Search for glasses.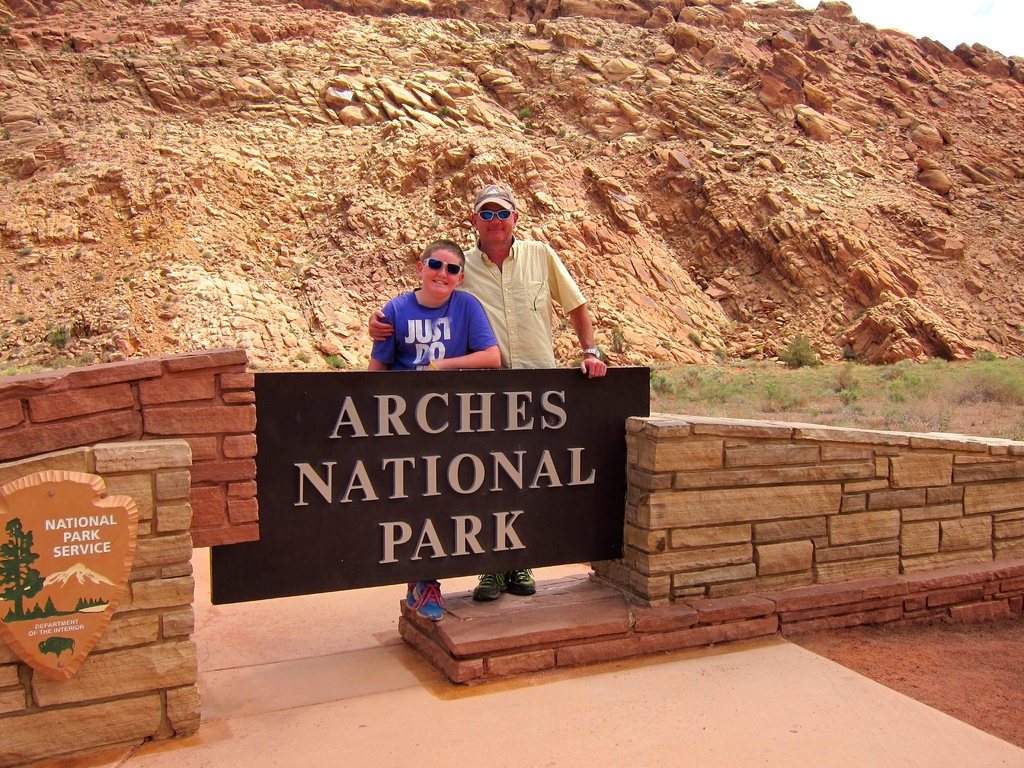
Found at box(428, 254, 463, 274).
